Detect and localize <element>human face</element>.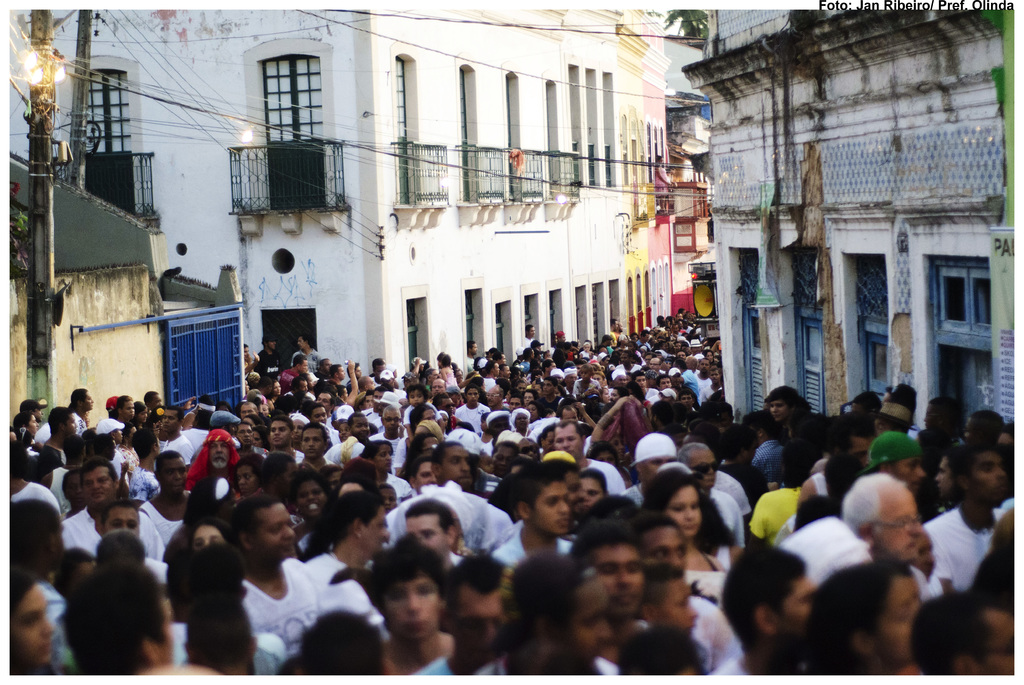
Localized at detection(550, 420, 585, 458).
